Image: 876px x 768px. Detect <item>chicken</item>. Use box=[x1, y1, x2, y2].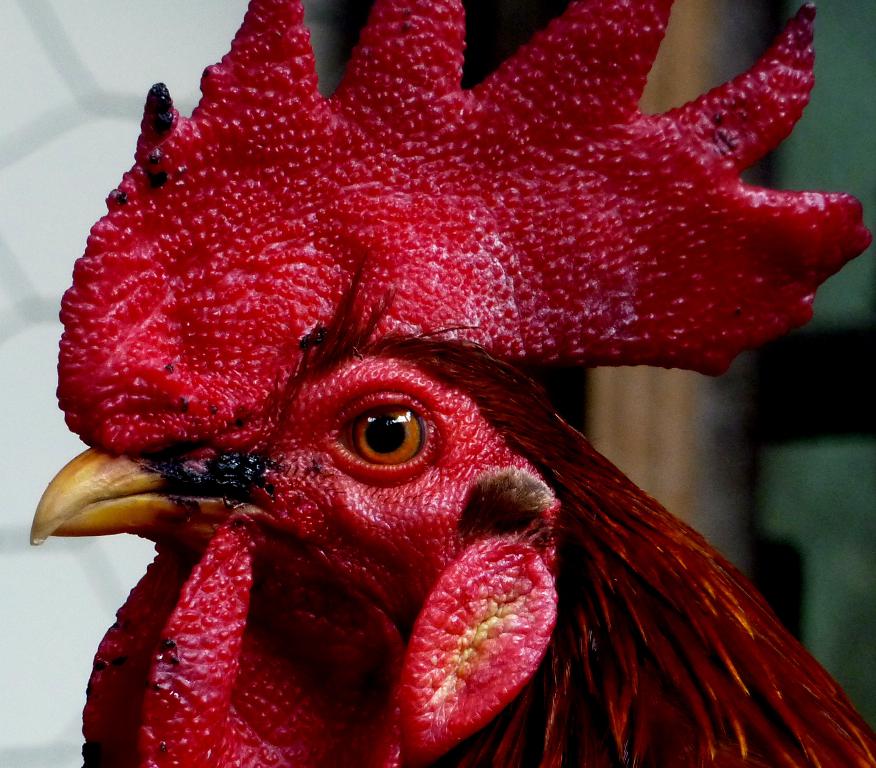
box=[5, 0, 875, 767].
